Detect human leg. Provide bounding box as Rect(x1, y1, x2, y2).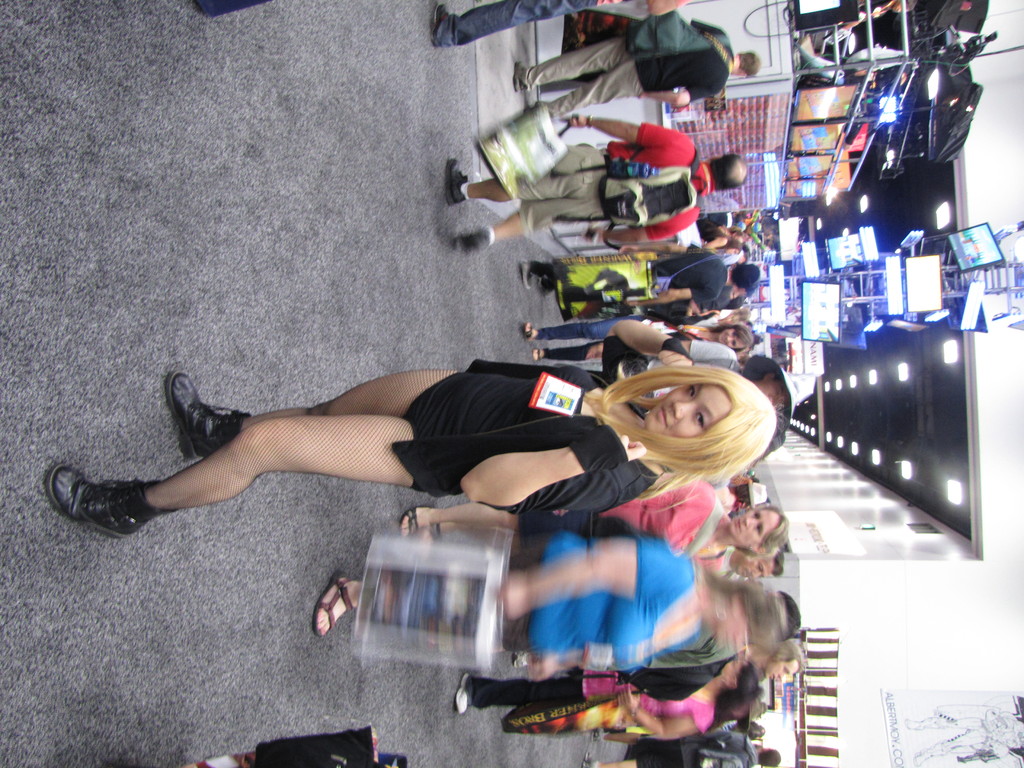
Rect(590, 733, 637, 740).
